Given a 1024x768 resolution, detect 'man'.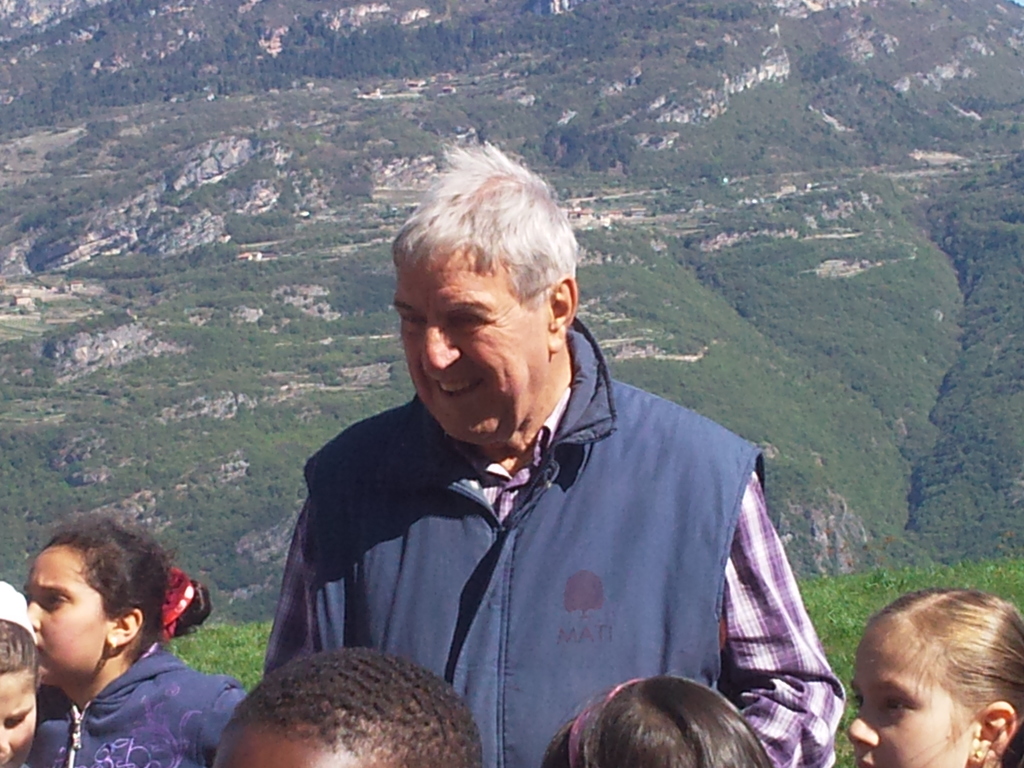
(236, 171, 836, 755).
